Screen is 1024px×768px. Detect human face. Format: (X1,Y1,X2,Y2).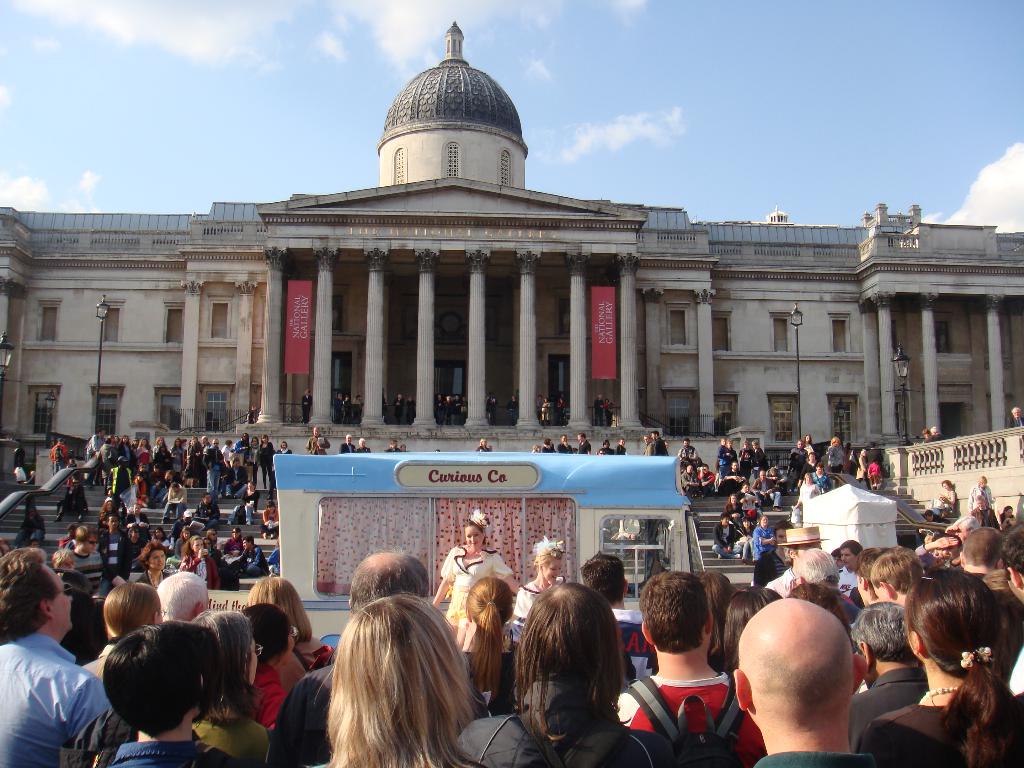
(811,454,813,460).
